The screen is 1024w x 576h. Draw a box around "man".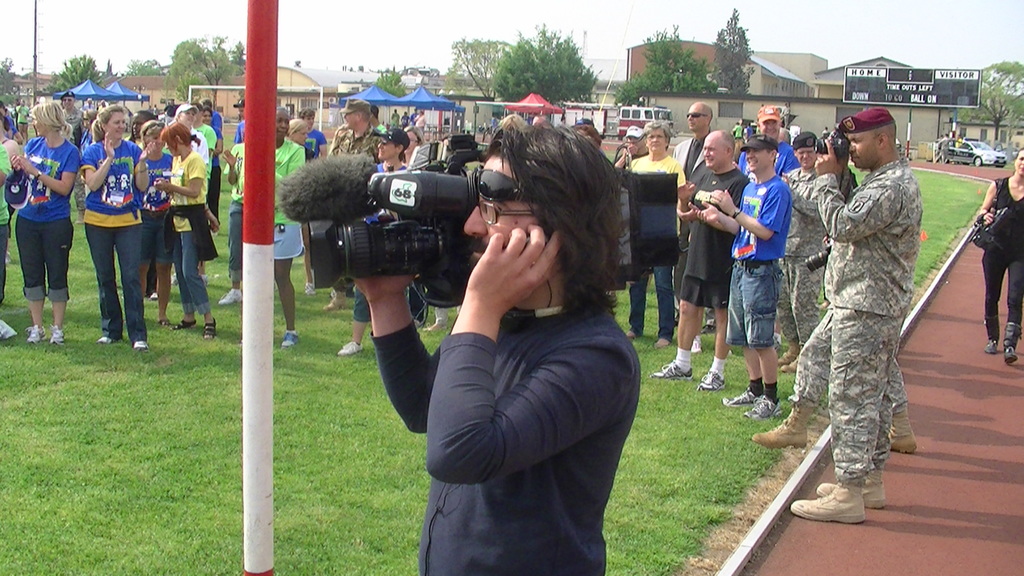
Rect(232, 97, 244, 144).
